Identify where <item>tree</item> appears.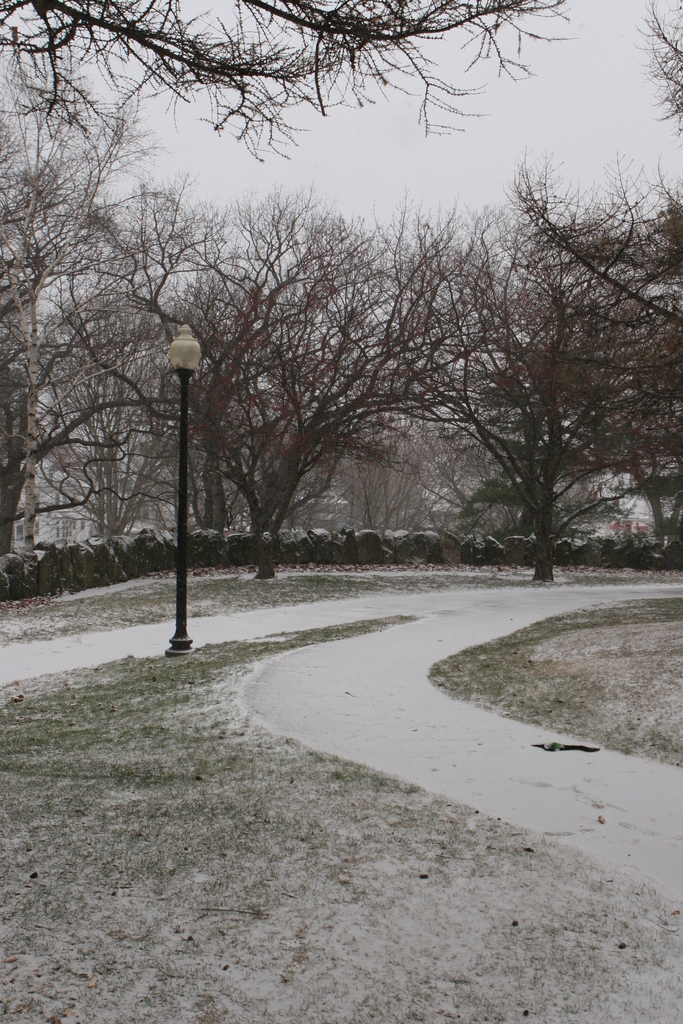
Appears at x1=0, y1=172, x2=186, y2=600.
